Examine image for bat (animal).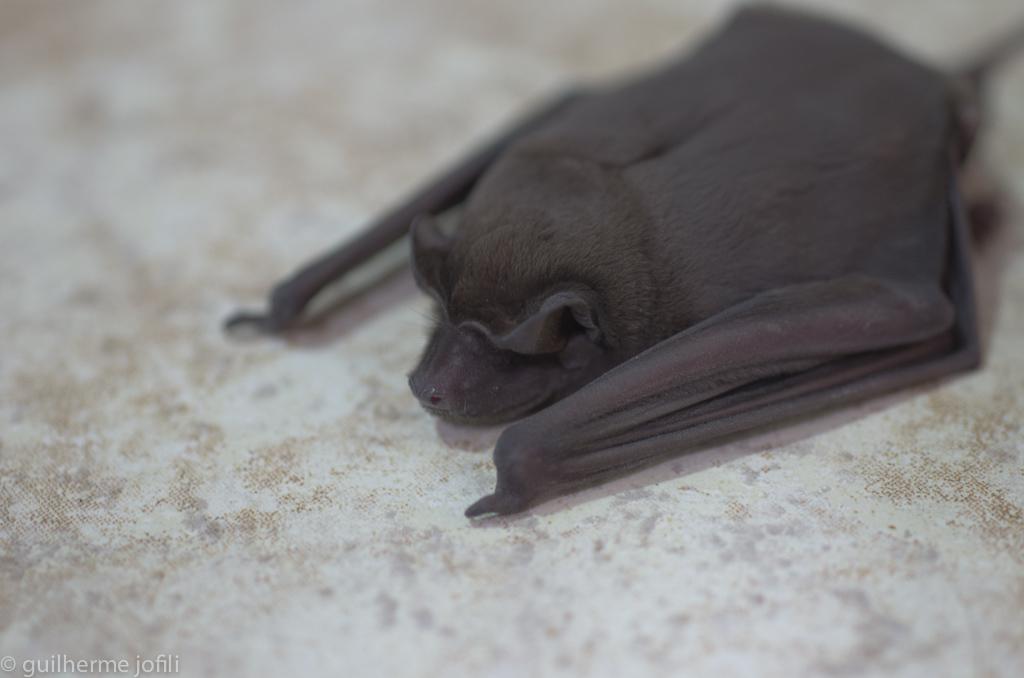
Examination result: rect(218, 0, 1023, 527).
